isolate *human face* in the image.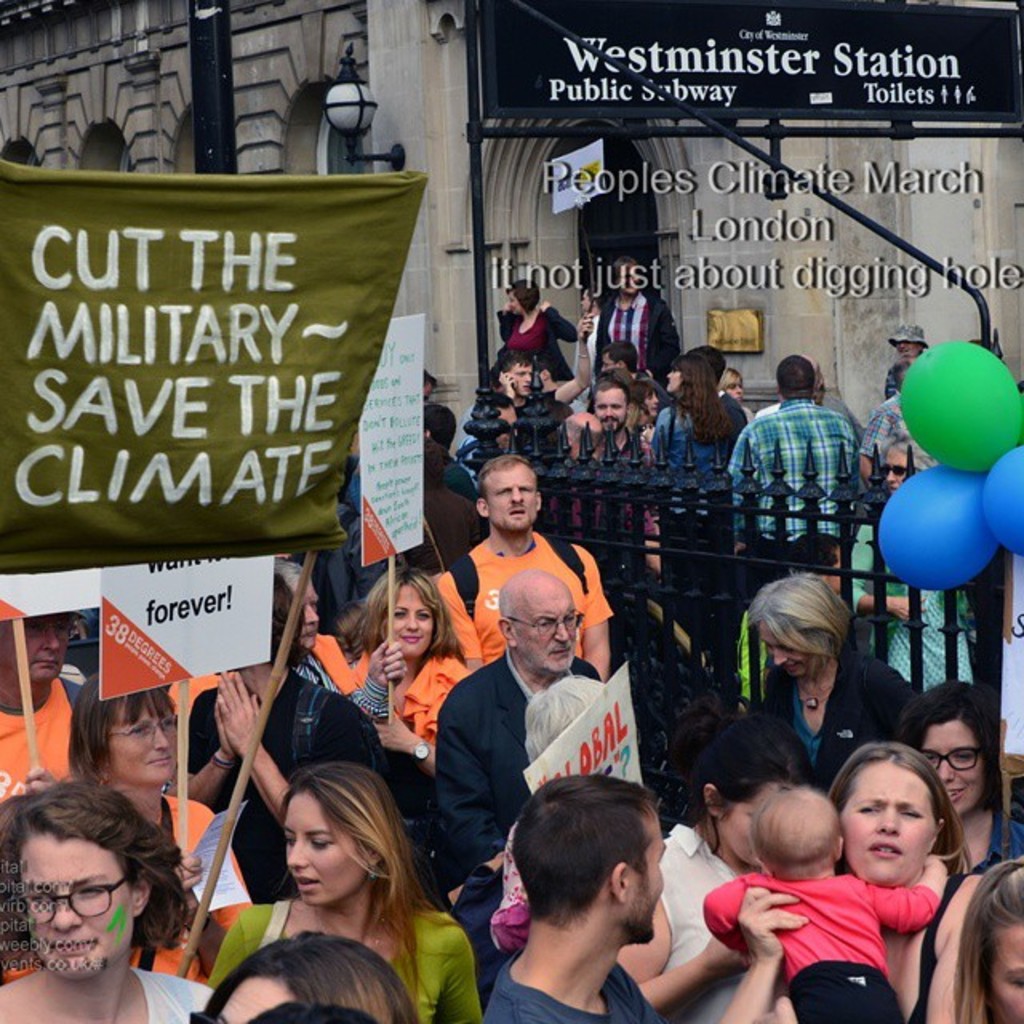
Isolated region: select_region(718, 779, 790, 869).
